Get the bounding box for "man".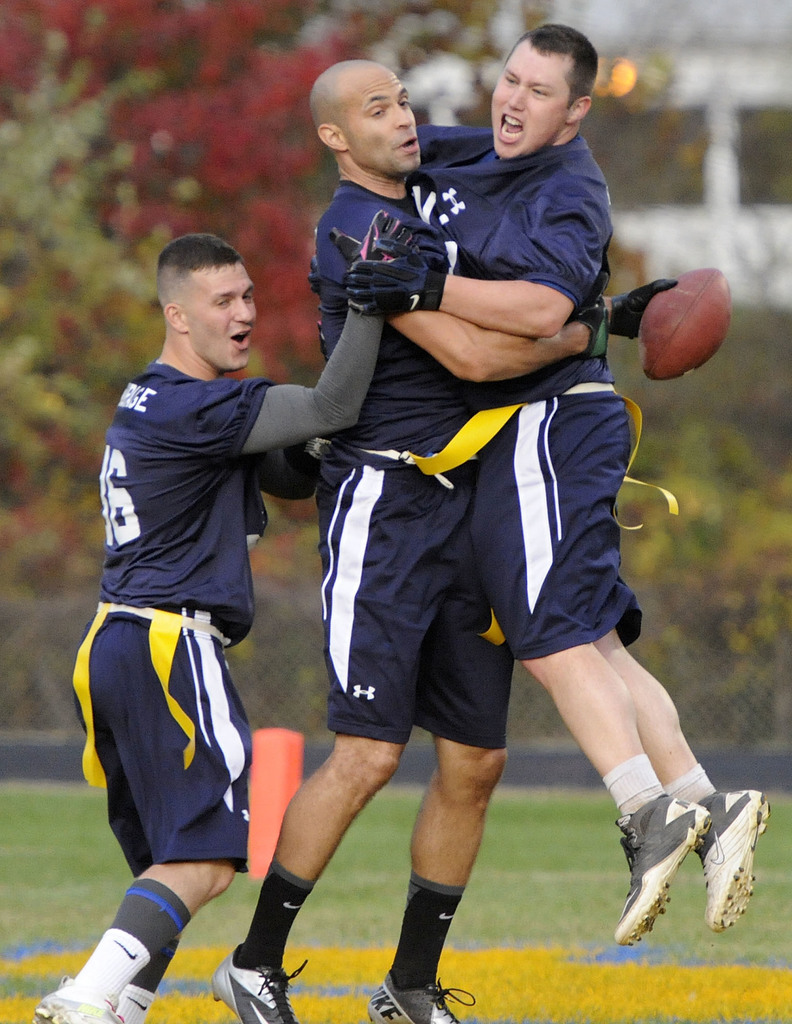
locate(301, 27, 775, 952).
